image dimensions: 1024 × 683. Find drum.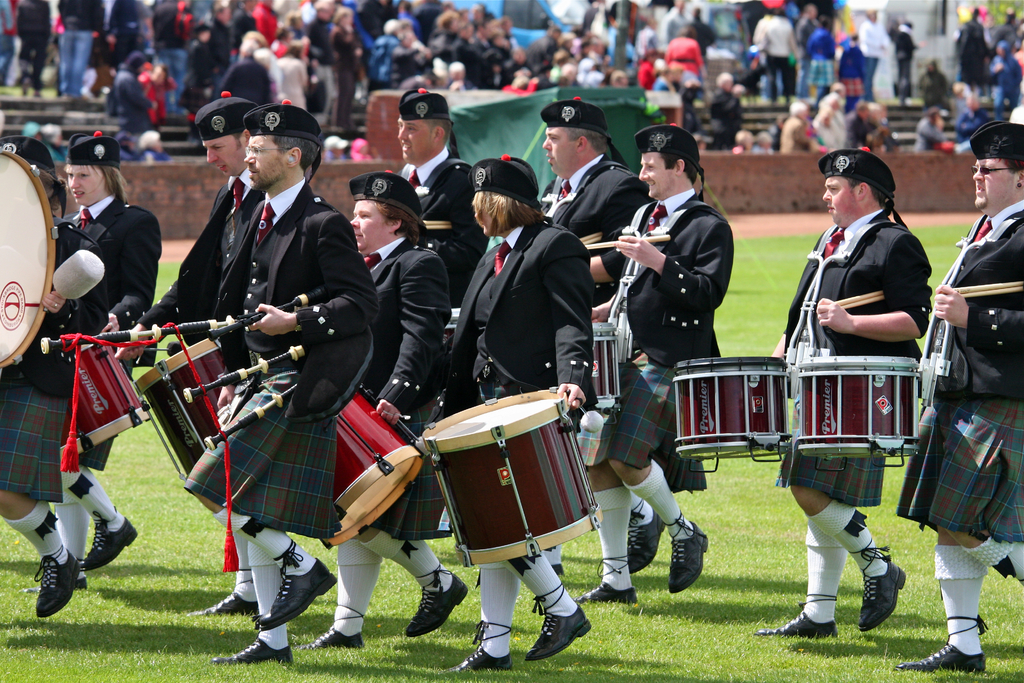
<region>589, 320, 621, 420</region>.
